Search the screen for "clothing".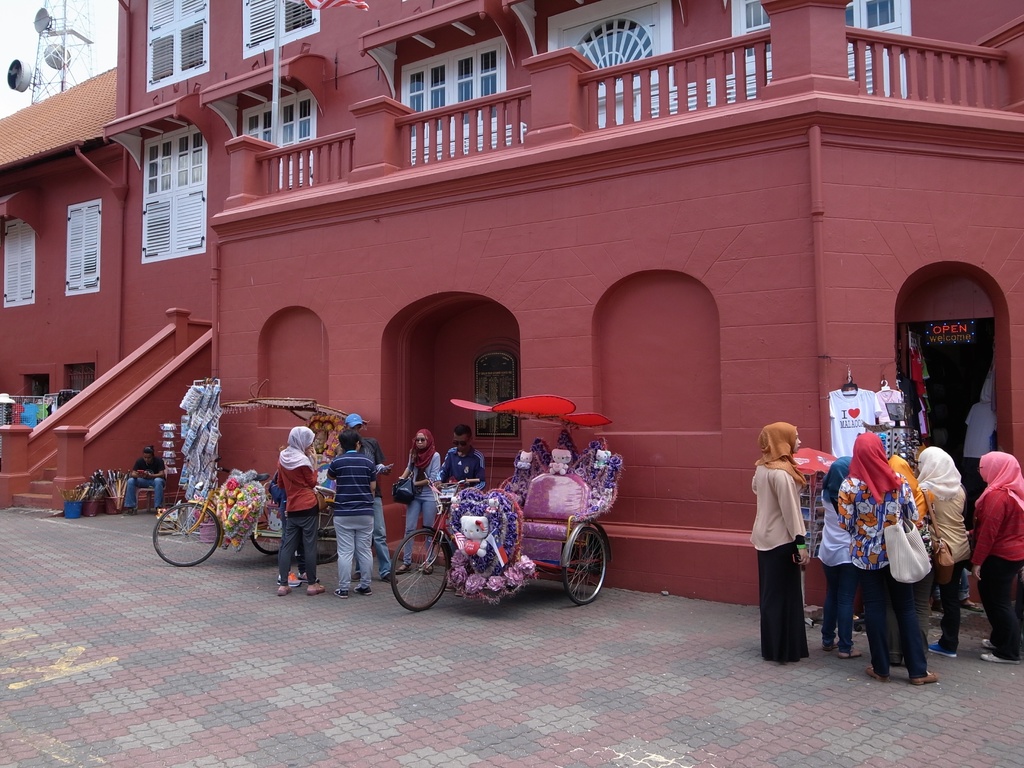
Found at 449,449,484,489.
